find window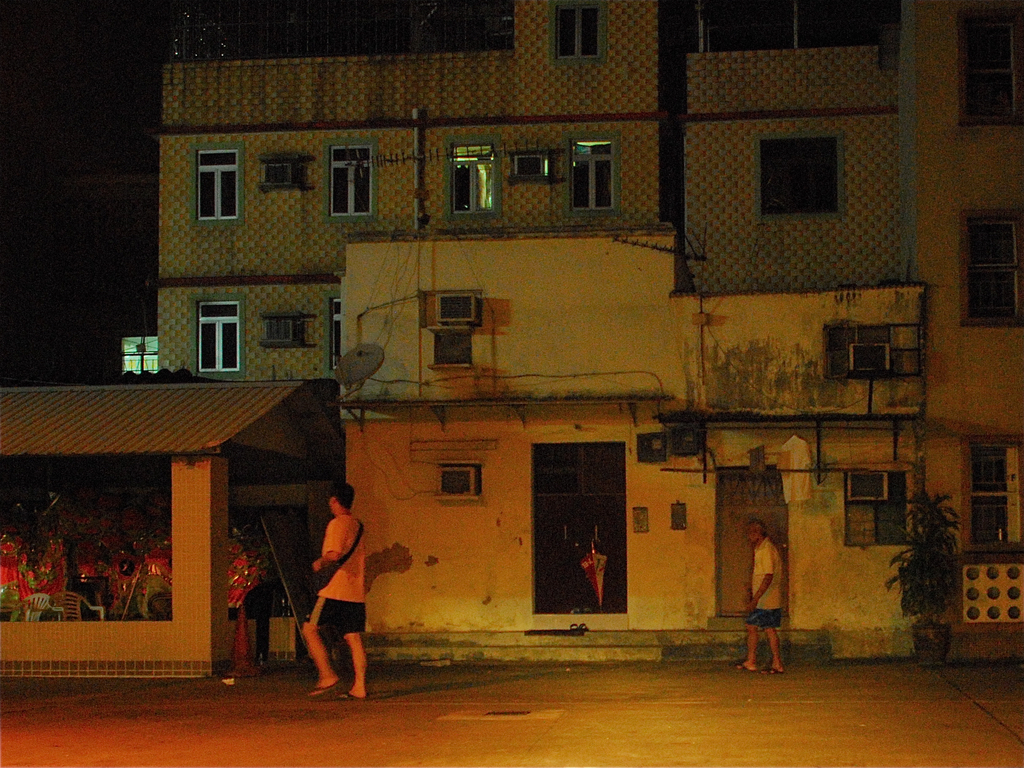
bbox=(563, 130, 622, 216)
